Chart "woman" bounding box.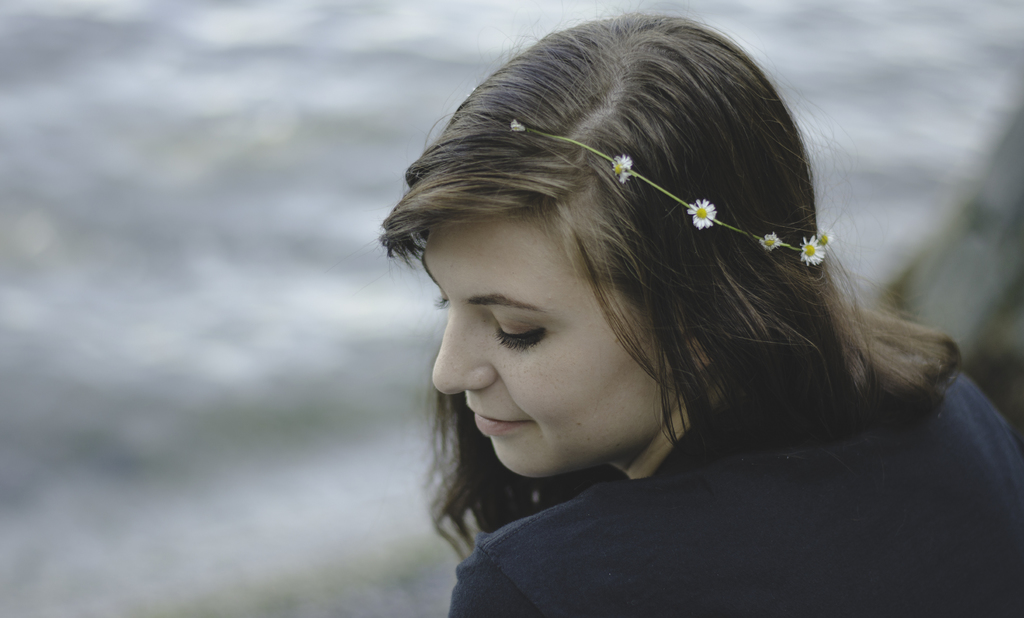
Charted: [left=326, top=1, right=1003, bottom=600].
